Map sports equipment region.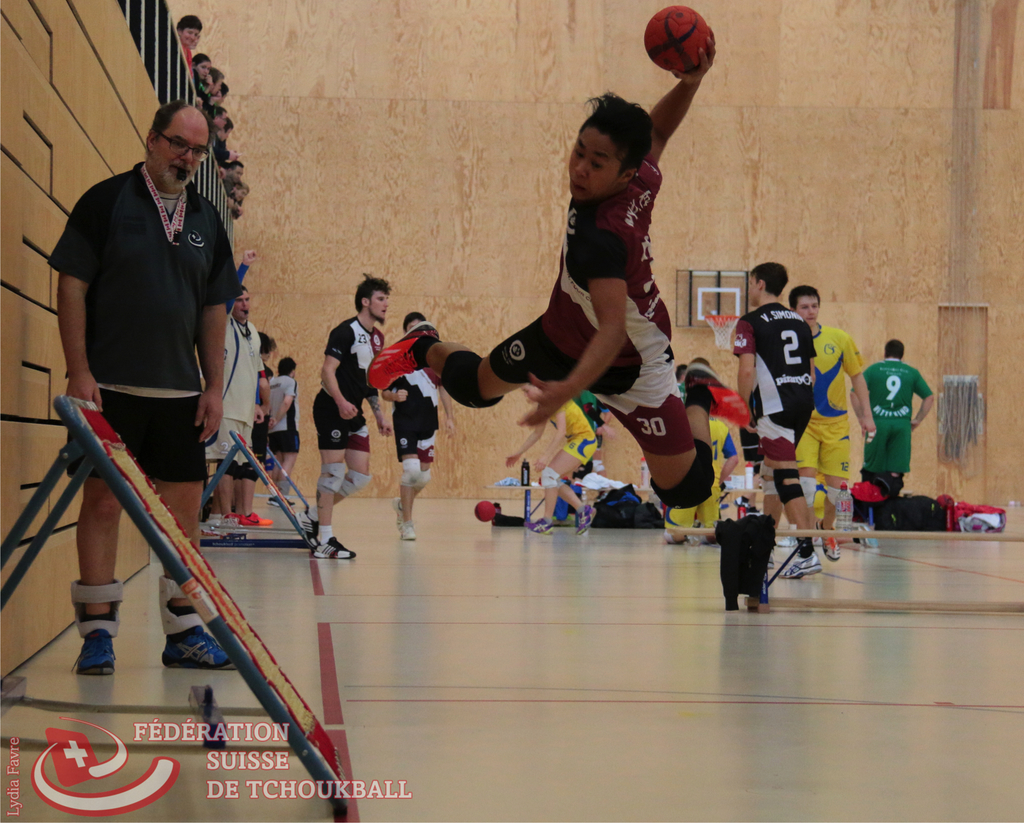
Mapped to rect(682, 364, 751, 431).
